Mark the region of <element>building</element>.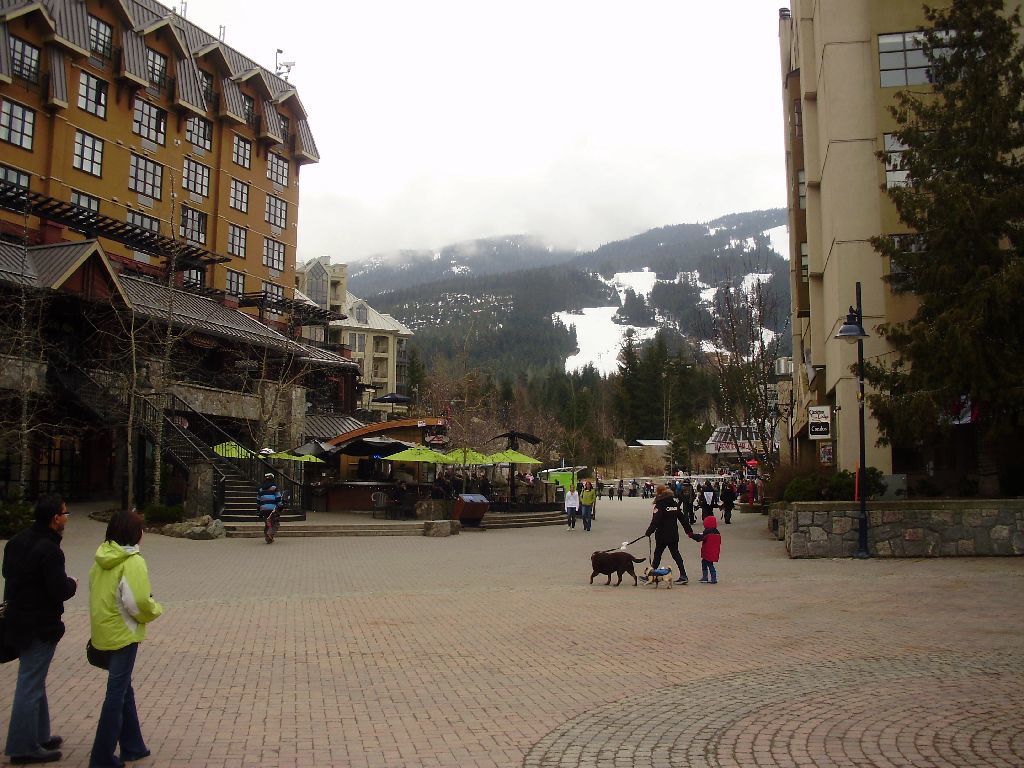
Region: rect(777, 2, 1023, 509).
